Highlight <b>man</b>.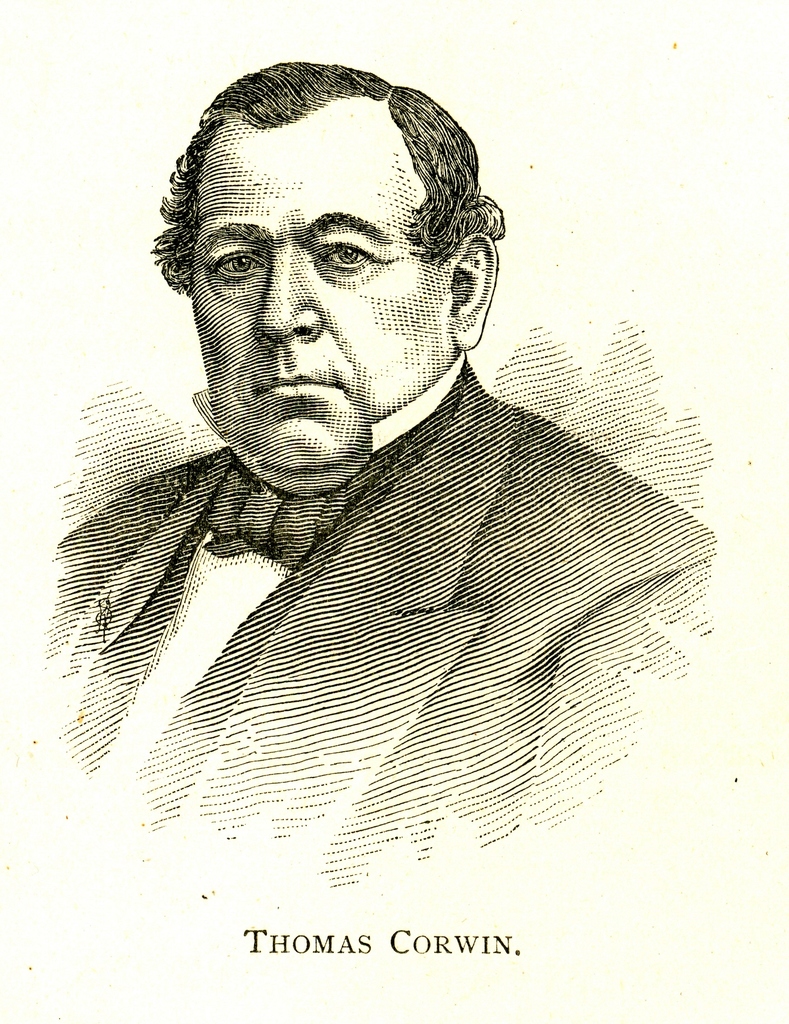
Highlighted region: (x1=13, y1=84, x2=745, y2=892).
